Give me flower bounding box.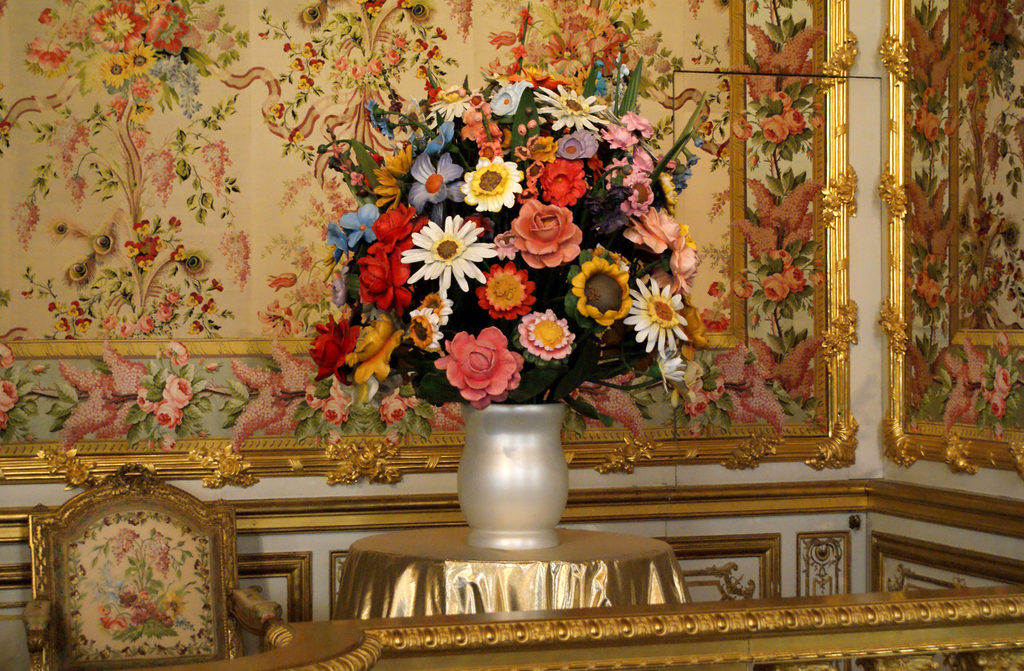
BBox(780, 107, 813, 137).
